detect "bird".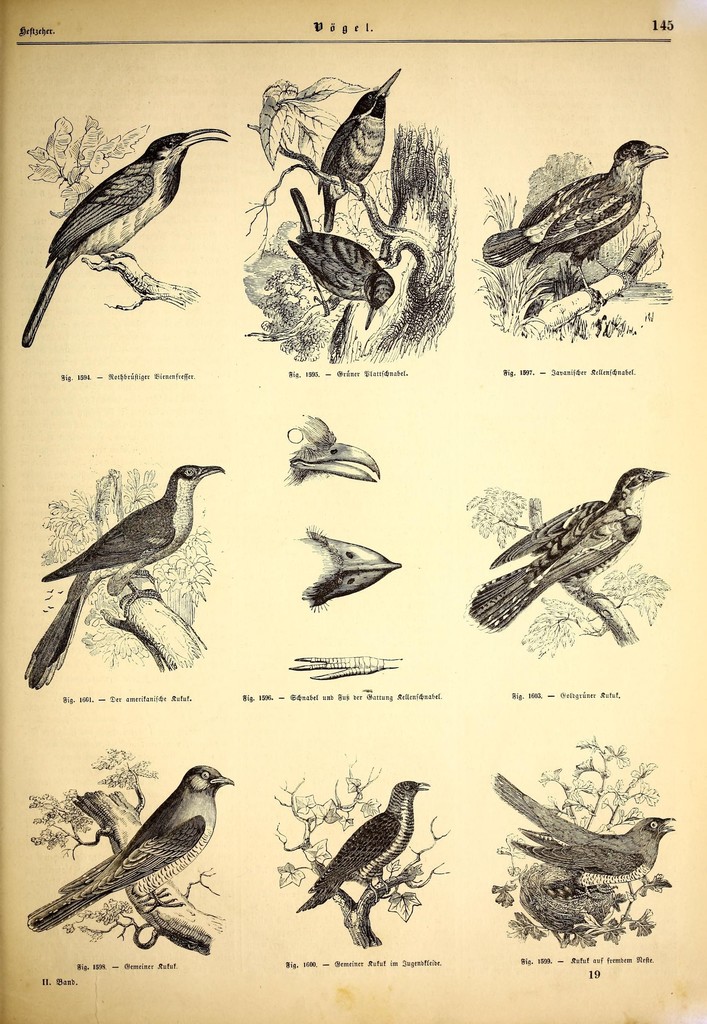
Detected at bbox(286, 531, 402, 611).
